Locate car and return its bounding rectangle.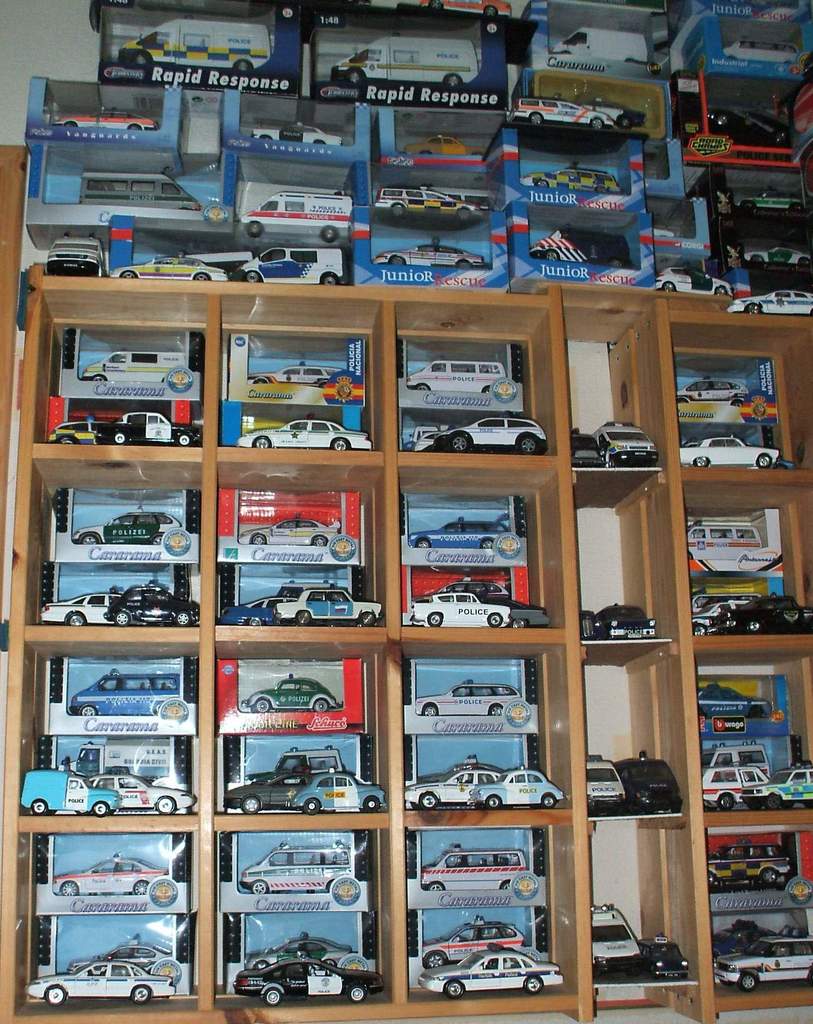
crop(476, 772, 556, 808).
